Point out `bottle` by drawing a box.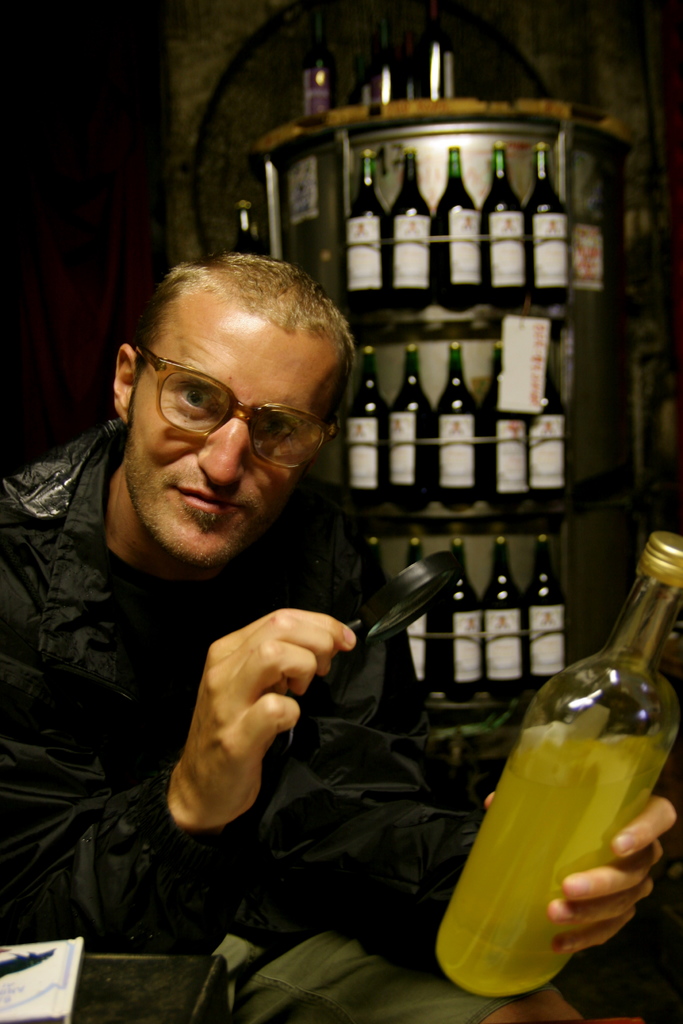
<bbox>427, 146, 476, 303</bbox>.
